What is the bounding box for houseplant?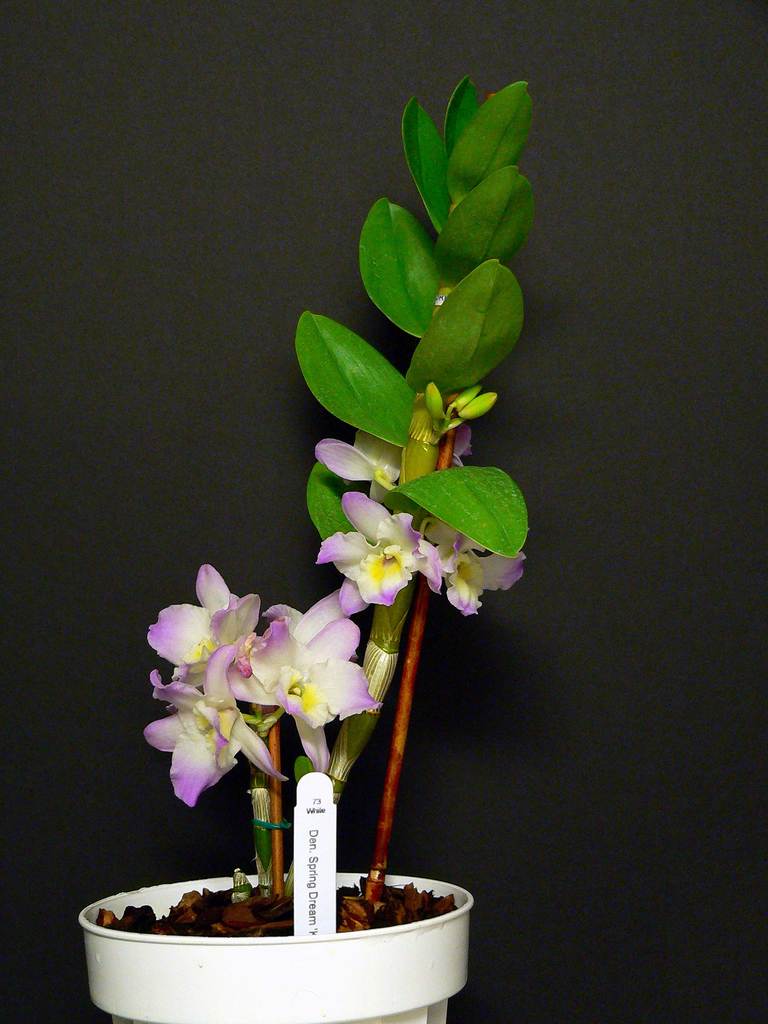
x1=44 y1=68 x2=524 y2=1023.
